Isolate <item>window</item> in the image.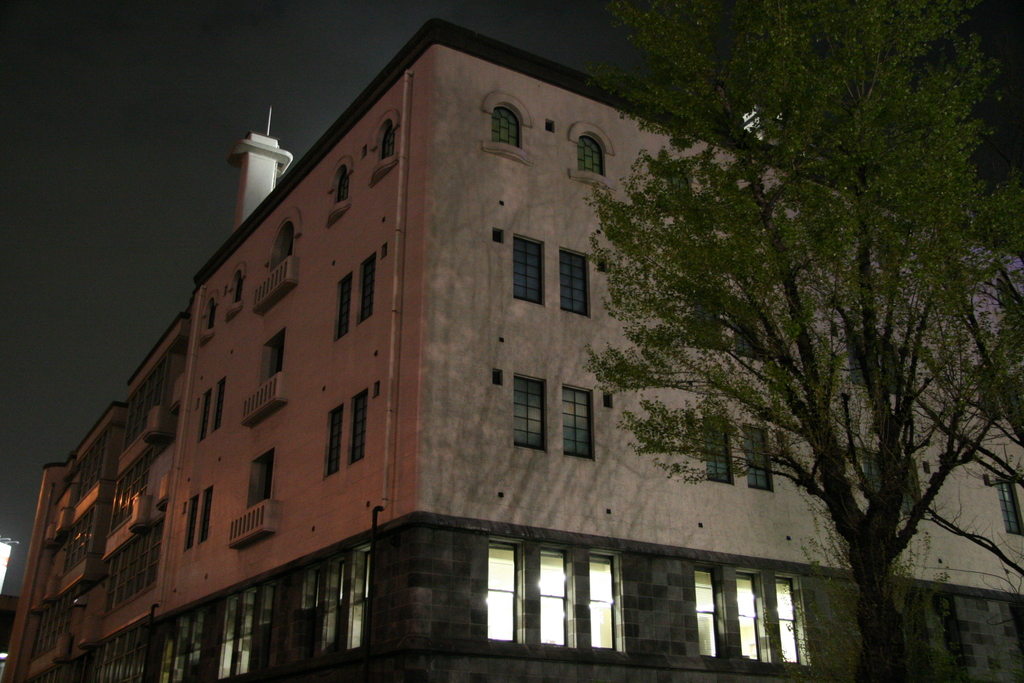
Isolated region: bbox(742, 425, 776, 490).
